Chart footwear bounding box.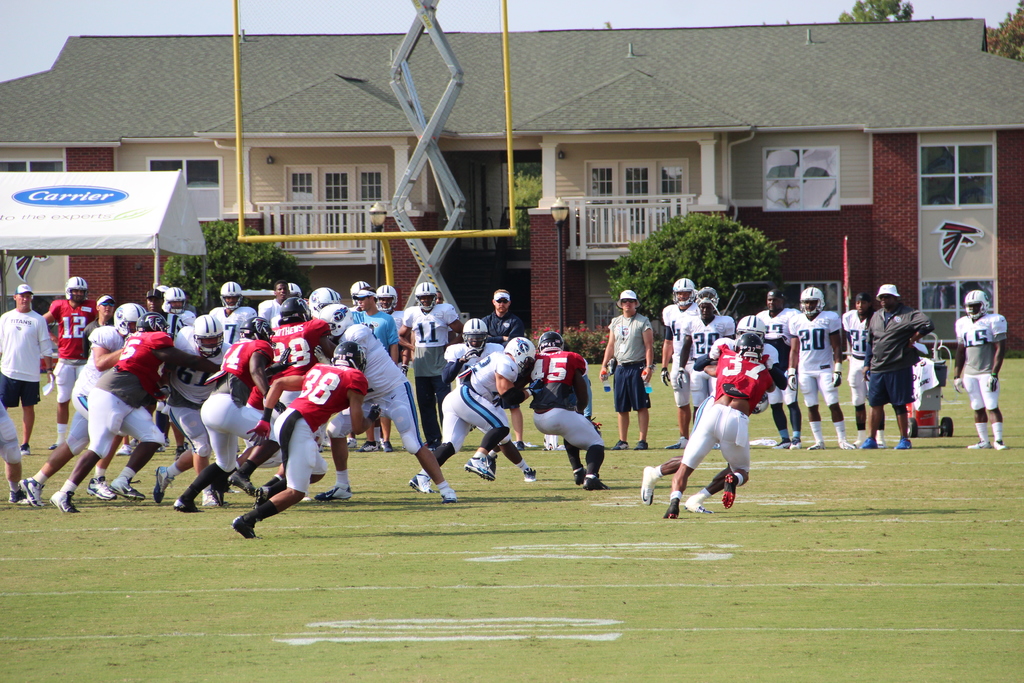
Charted: x1=633 y1=437 x2=650 y2=450.
